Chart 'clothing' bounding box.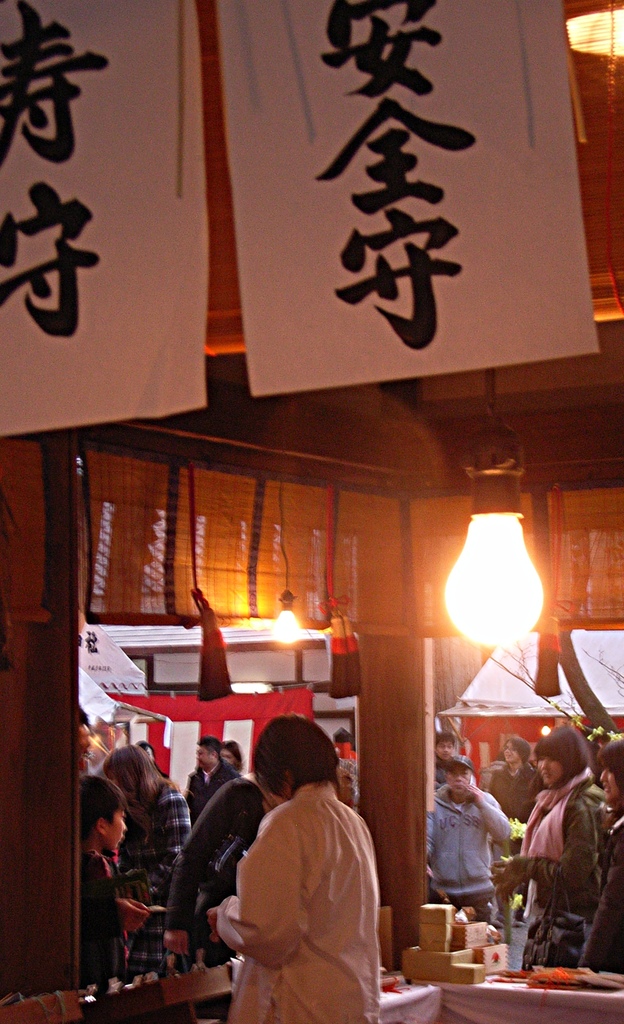
Charted: <region>431, 760, 445, 788</region>.
